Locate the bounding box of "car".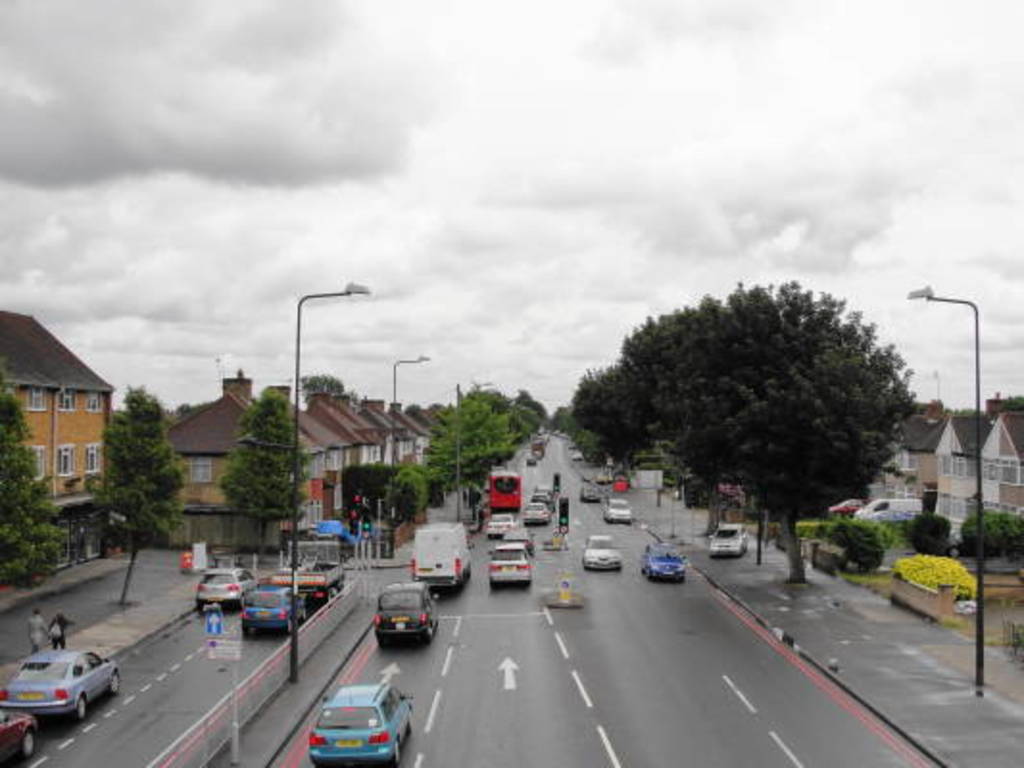
Bounding box: (left=524, top=503, right=551, bottom=522).
